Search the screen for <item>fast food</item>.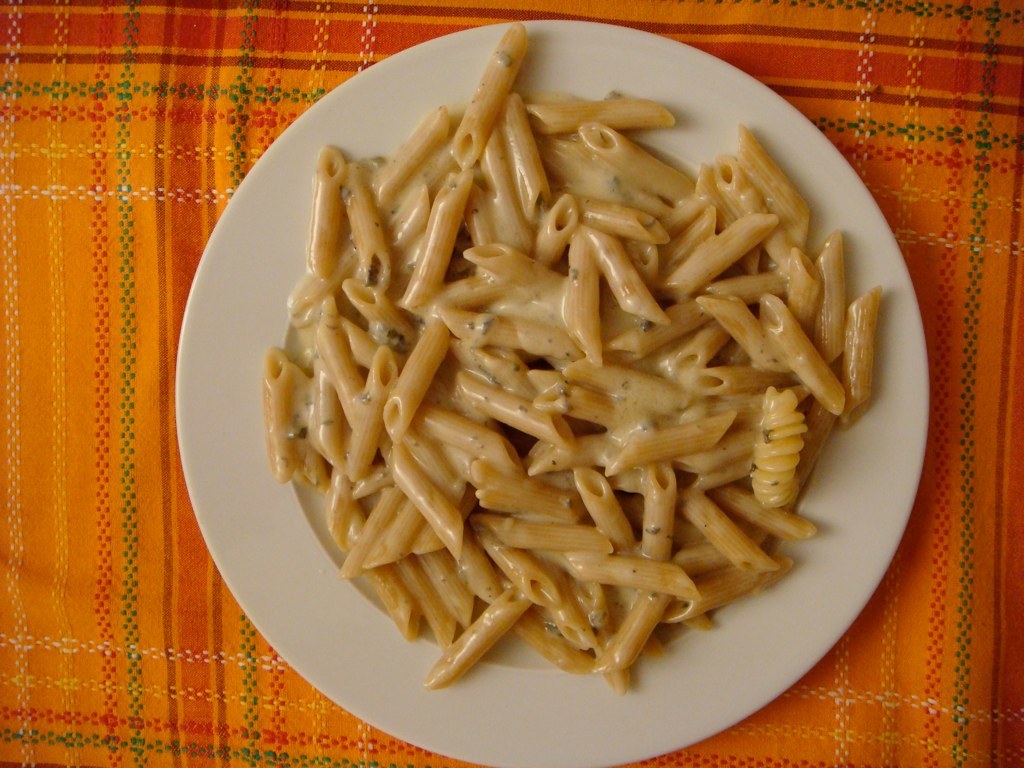
Found at Rect(305, 298, 366, 430).
